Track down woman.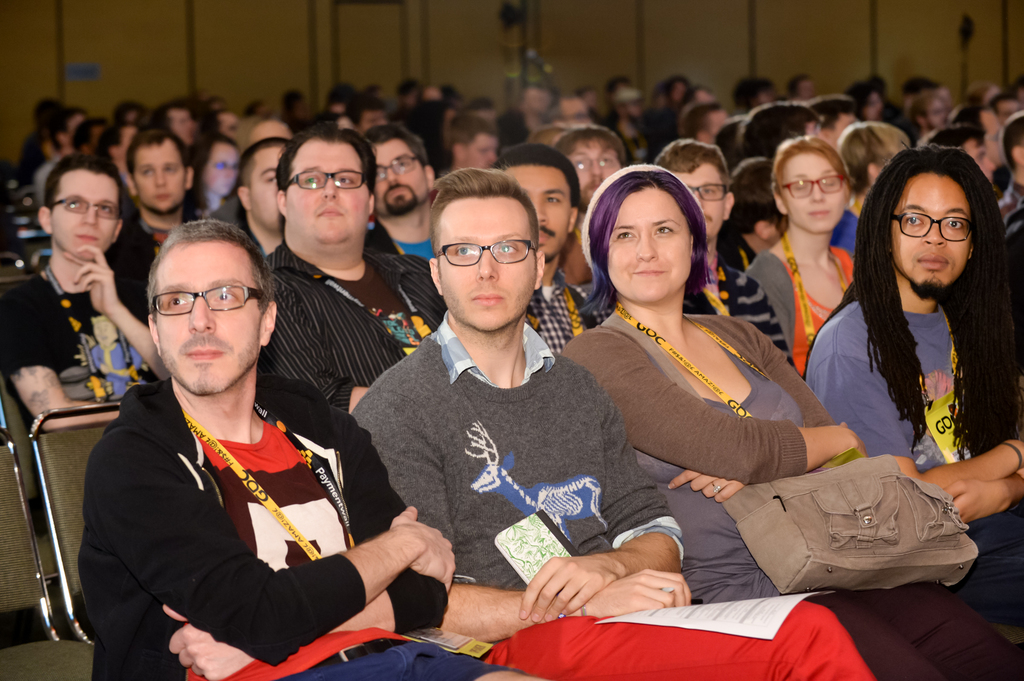
Tracked to <bbox>181, 135, 239, 220</bbox>.
